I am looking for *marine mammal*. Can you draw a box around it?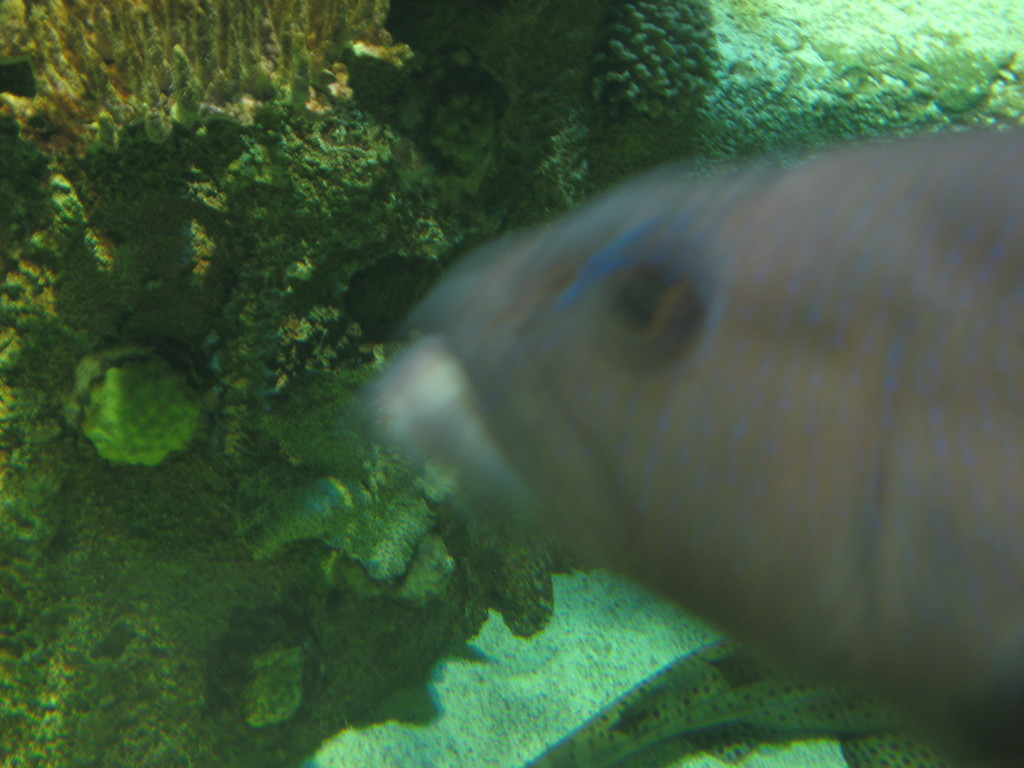
Sure, the bounding box is 338 138 989 714.
